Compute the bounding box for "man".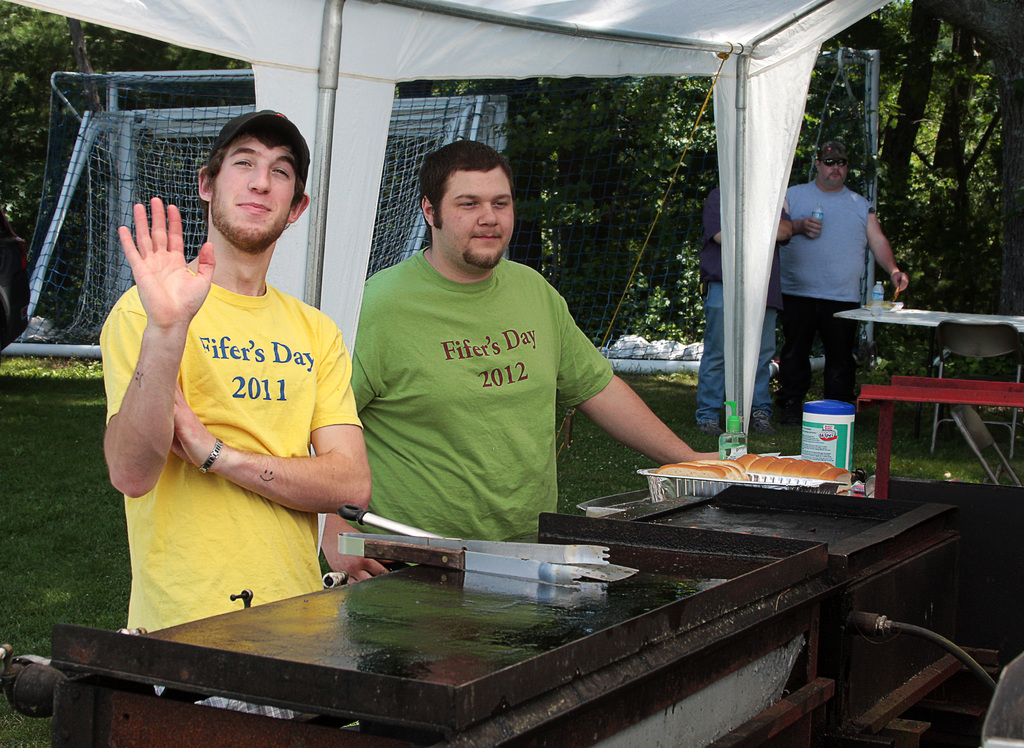
box(97, 106, 375, 717).
